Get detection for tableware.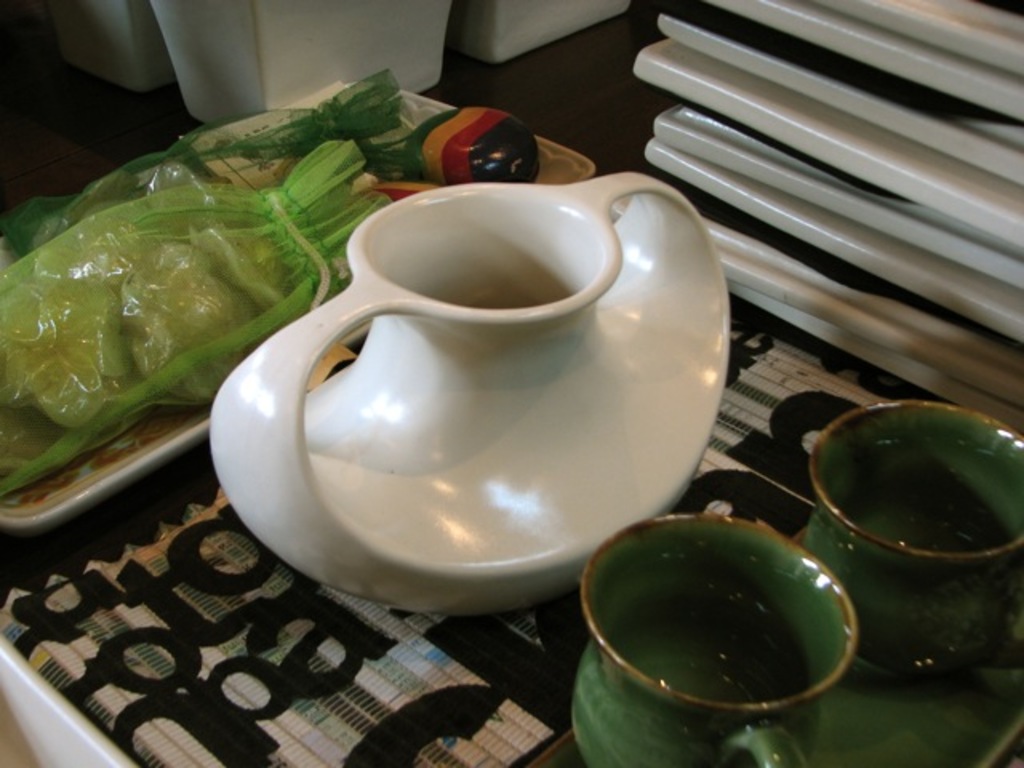
Detection: [left=453, top=0, right=629, bottom=62].
